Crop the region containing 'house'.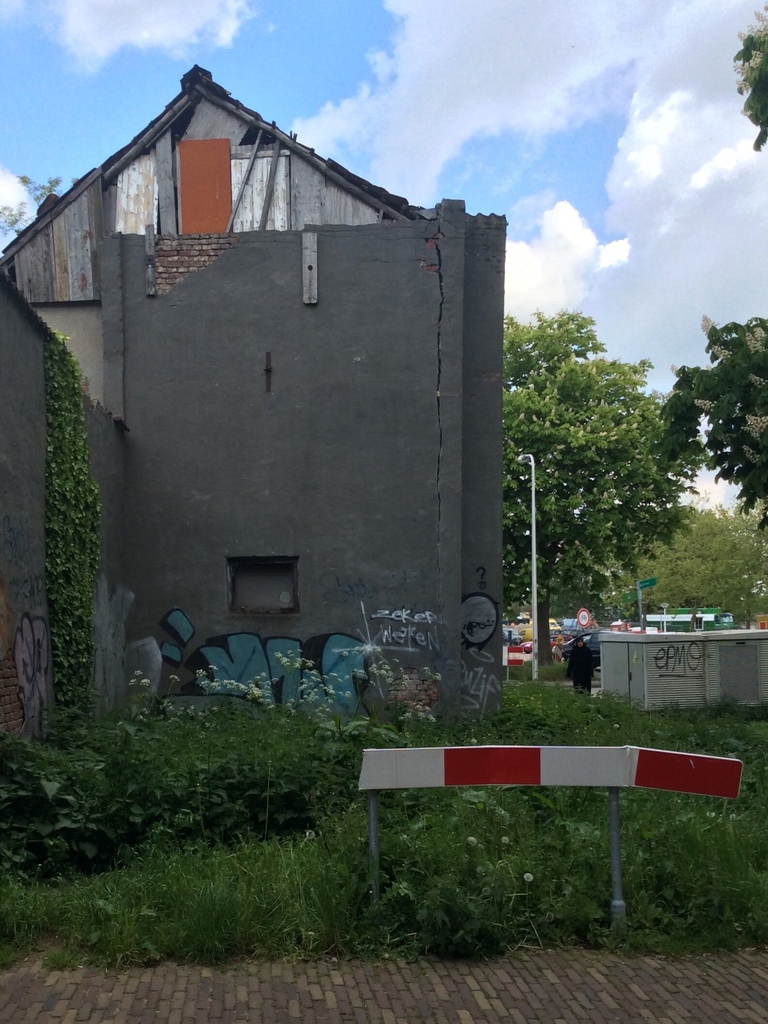
Crop region: box=[0, 257, 135, 794].
